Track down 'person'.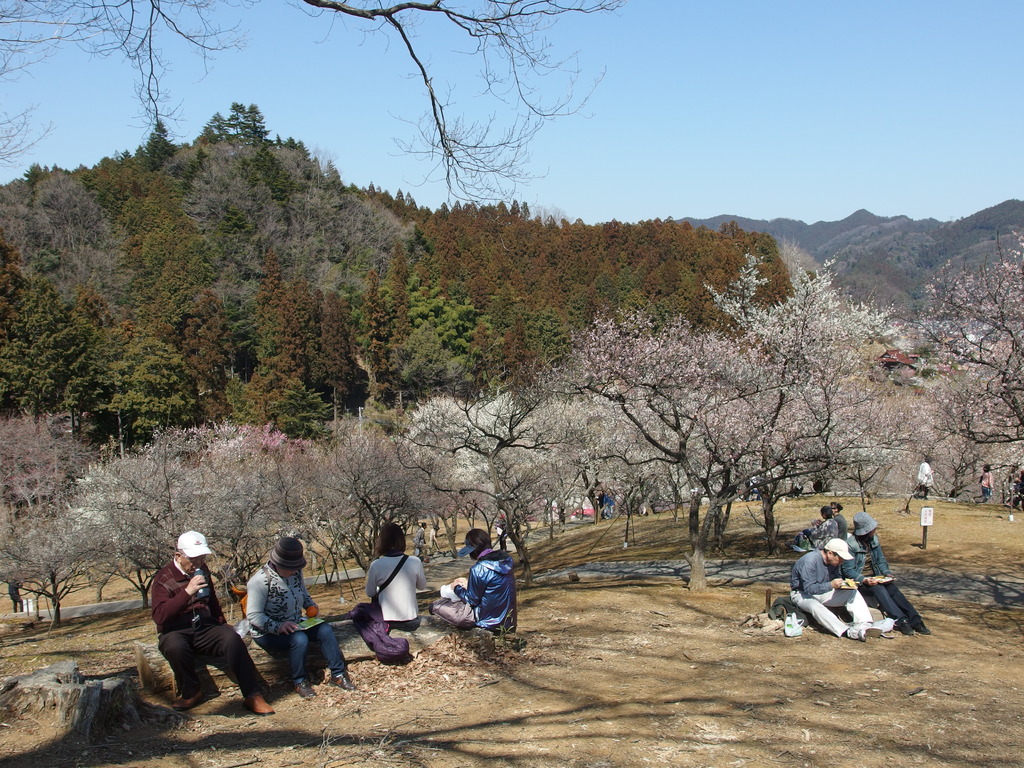
Tracked to select_region(7, 575, 24, 614).
